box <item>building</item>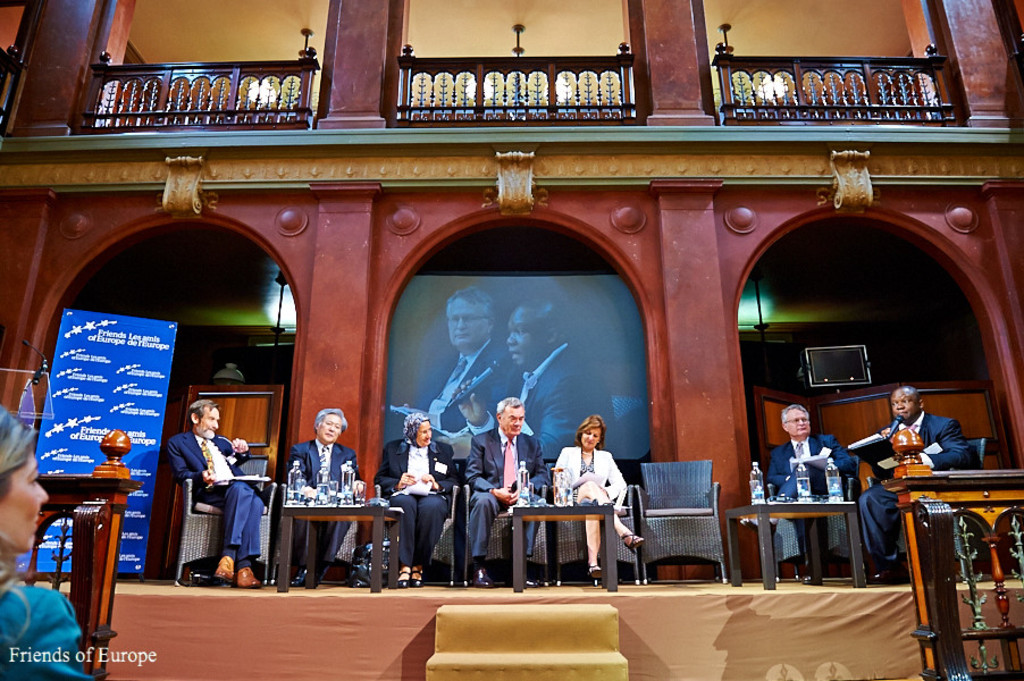
(left=0, top=0, right=1023, bottom=680)
